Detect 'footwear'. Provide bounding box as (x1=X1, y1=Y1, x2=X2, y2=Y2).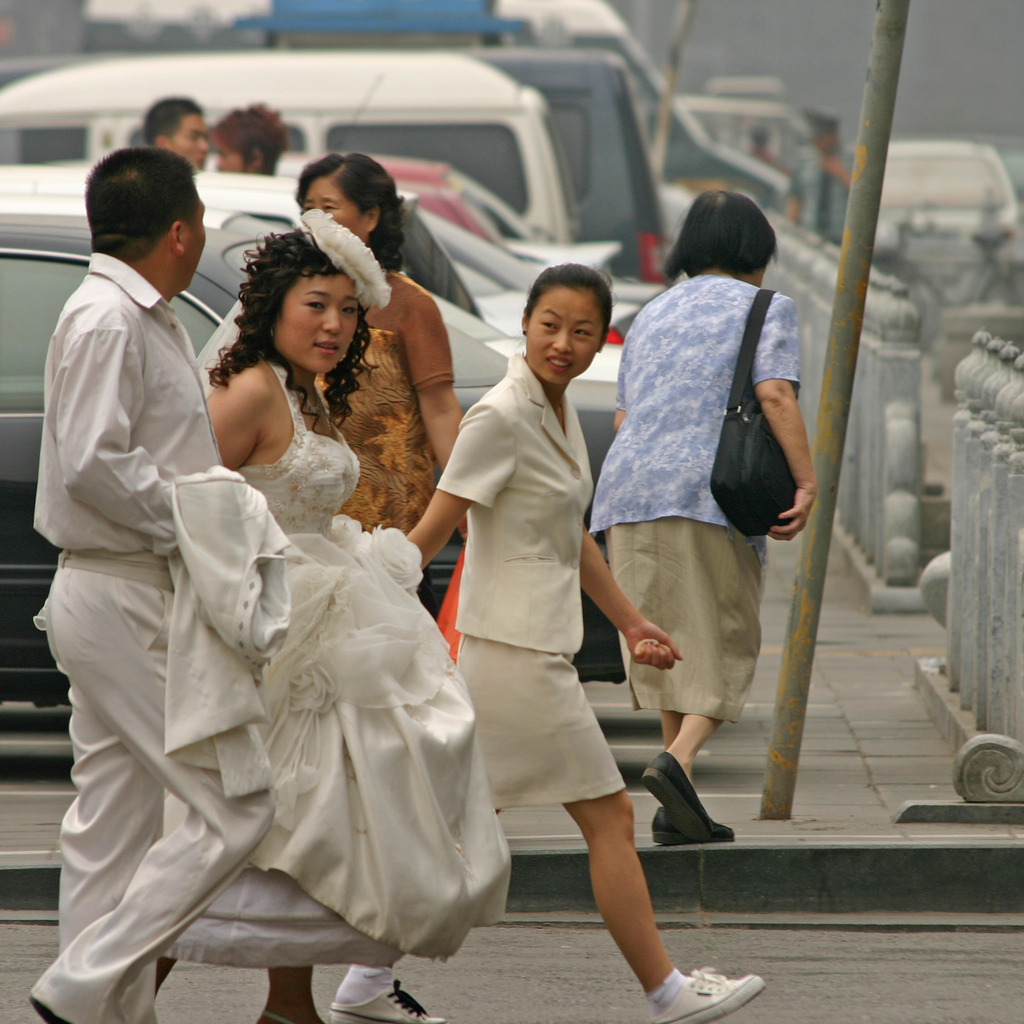
(x1=648, y1=804, x2=739, y2=848).
